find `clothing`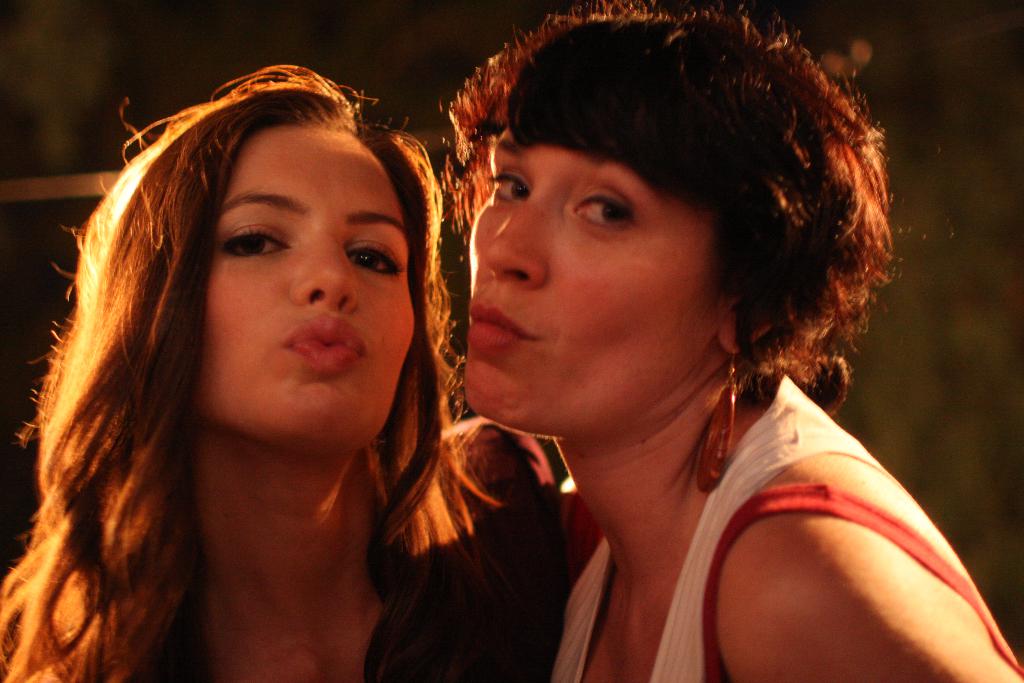
557/364/1023/682
